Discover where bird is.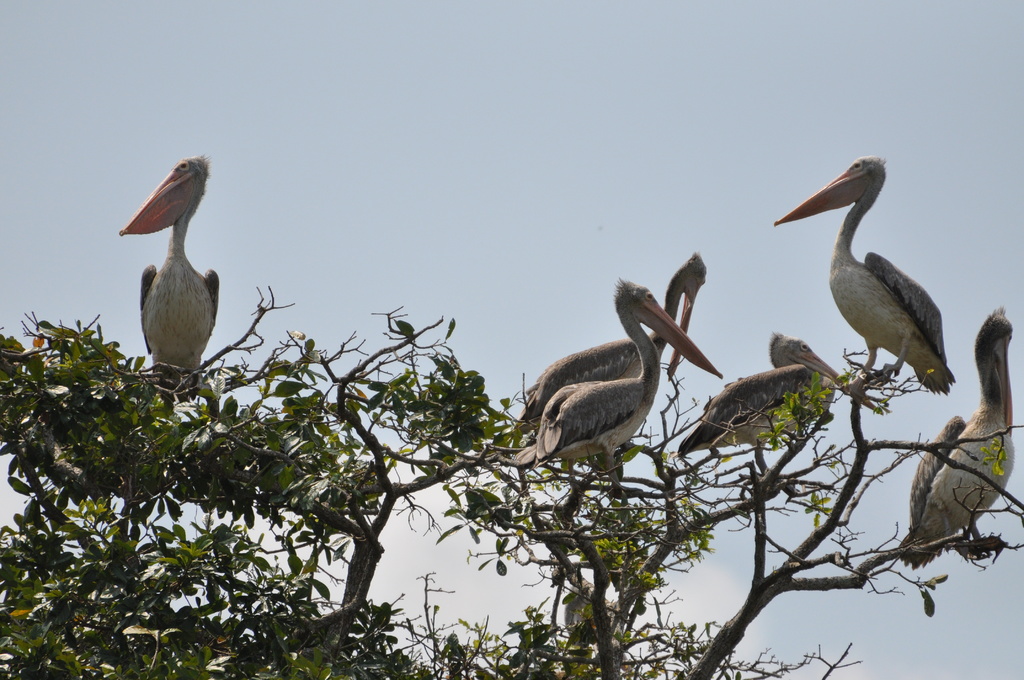
Discovered at [x1=902, y1=305, x2=1014, y2=557].
